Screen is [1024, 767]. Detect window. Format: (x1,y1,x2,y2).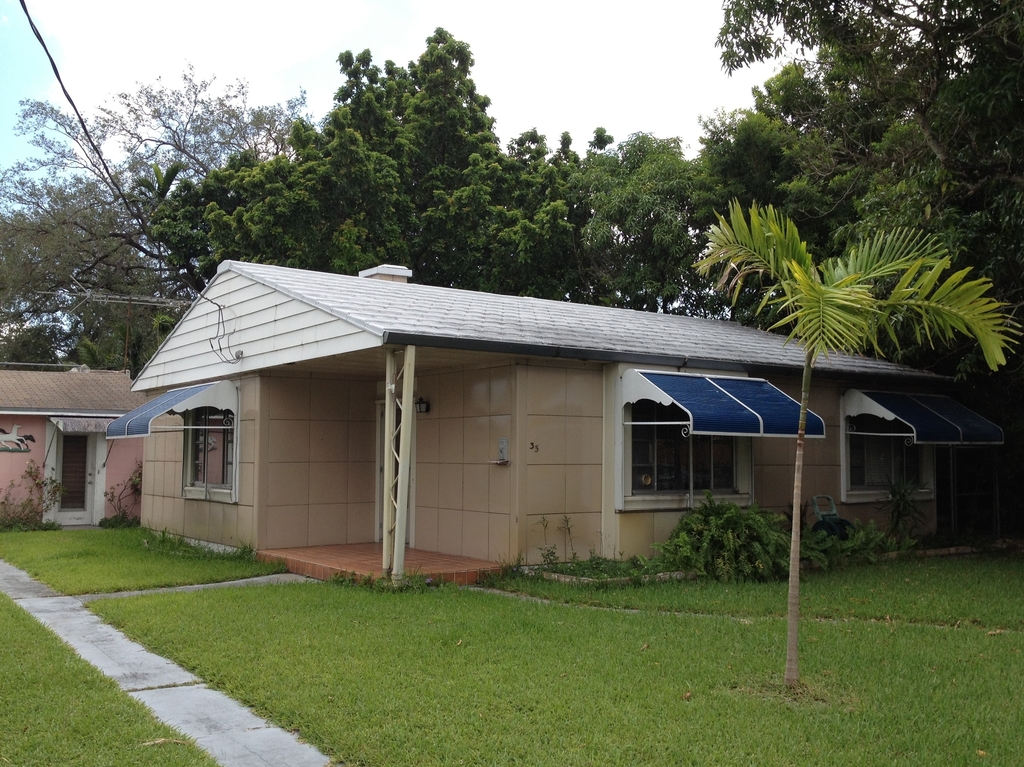
(614,357,756,508).
